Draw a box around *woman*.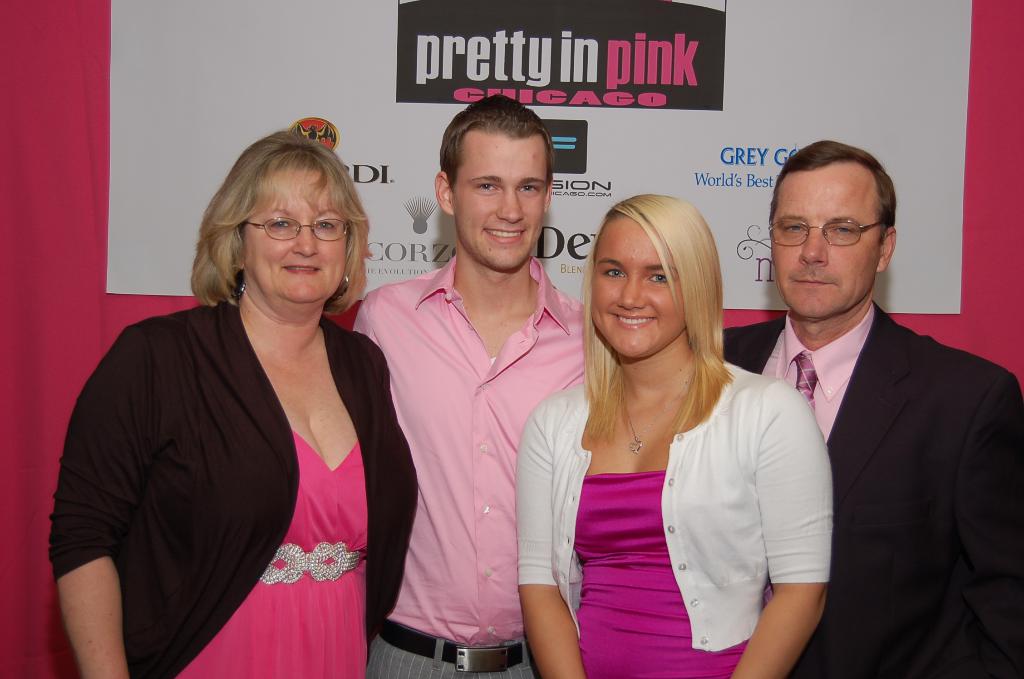
x1=79 y1=131 x2=406 y2=677.
